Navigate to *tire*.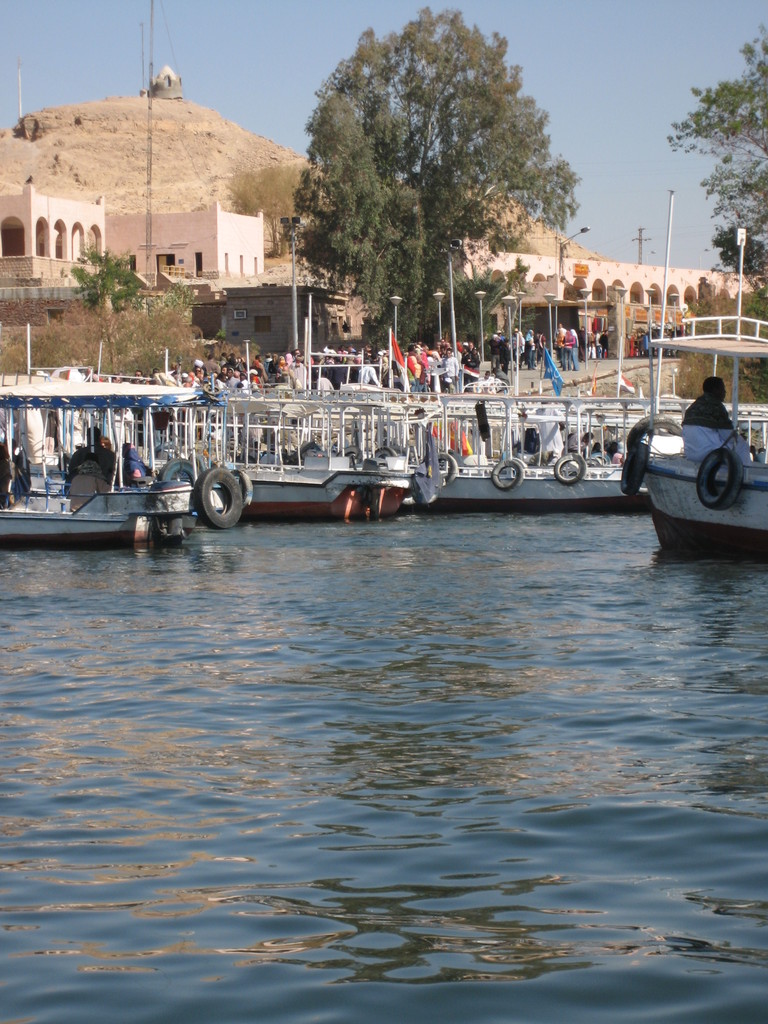
Navigation target: 487 454 524 490.
